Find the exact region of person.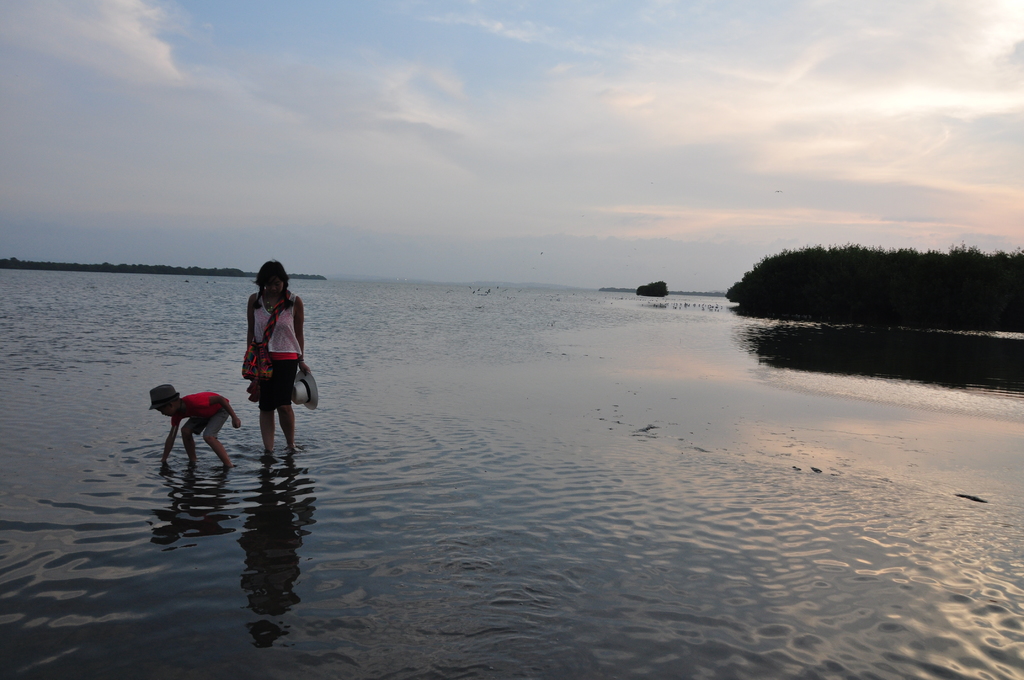
Exact region: <region>147, 385, 242, 470</region>.
